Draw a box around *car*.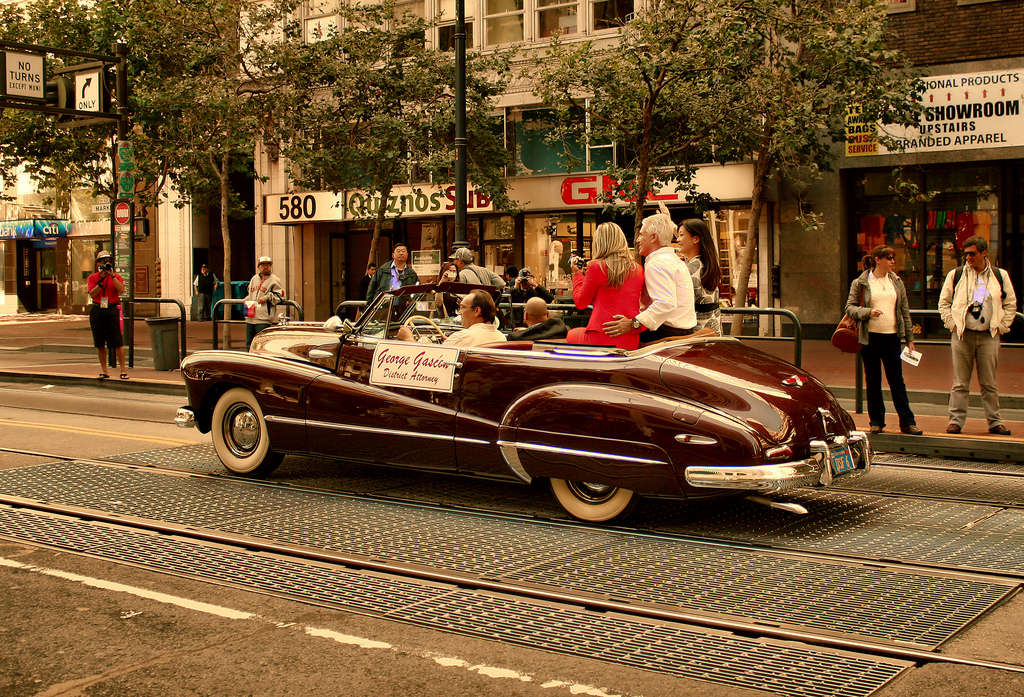
172 324 868 531.
